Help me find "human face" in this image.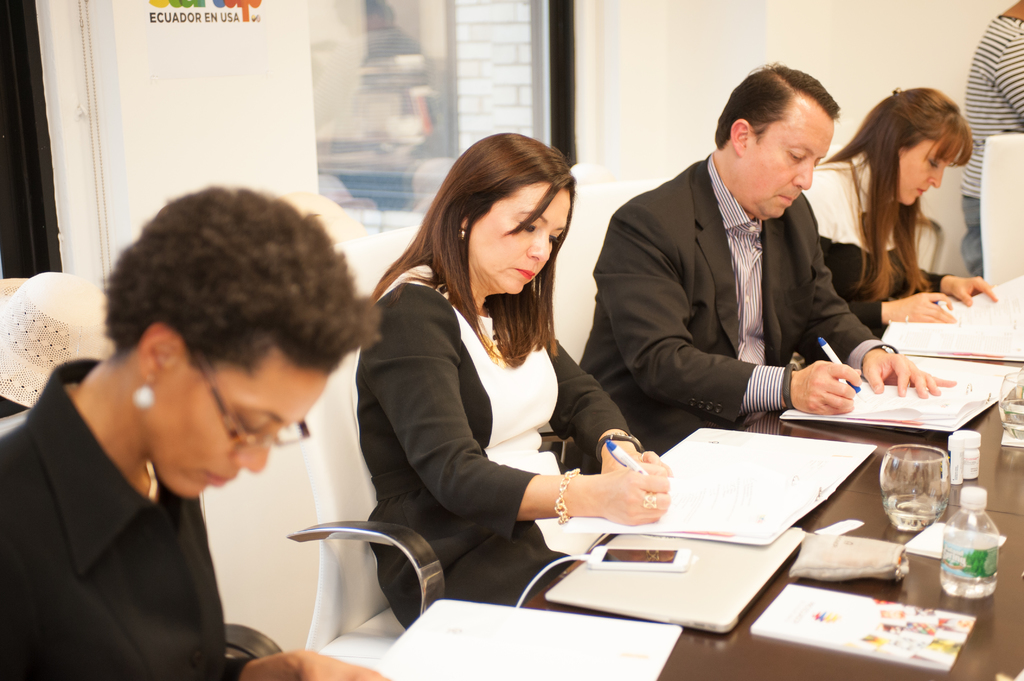
Found it: <box>143,348,328,497</box>.
